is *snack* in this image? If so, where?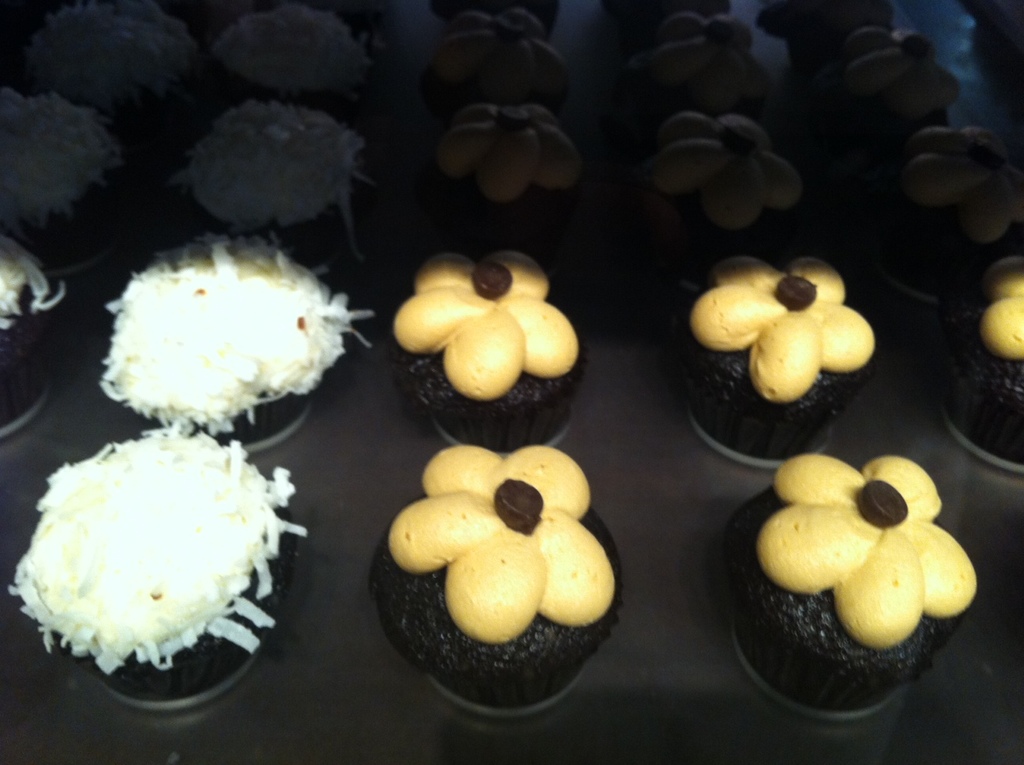
Yes, at <region>861, 115, 1023, 306</region>.
